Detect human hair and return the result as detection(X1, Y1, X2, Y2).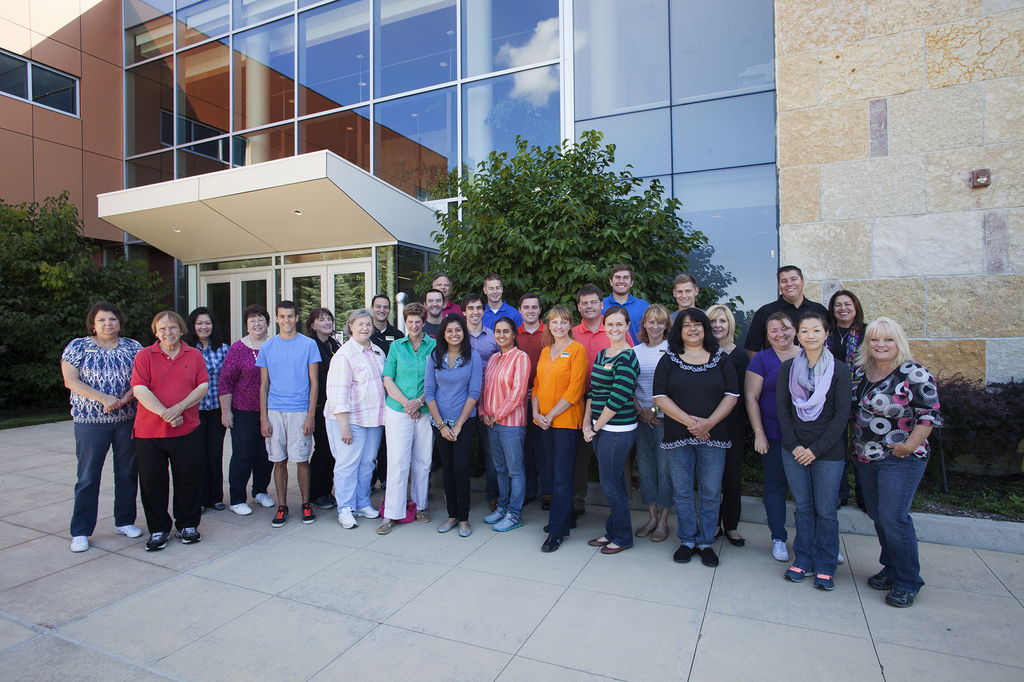
detection(602, 306, 631, 329).
